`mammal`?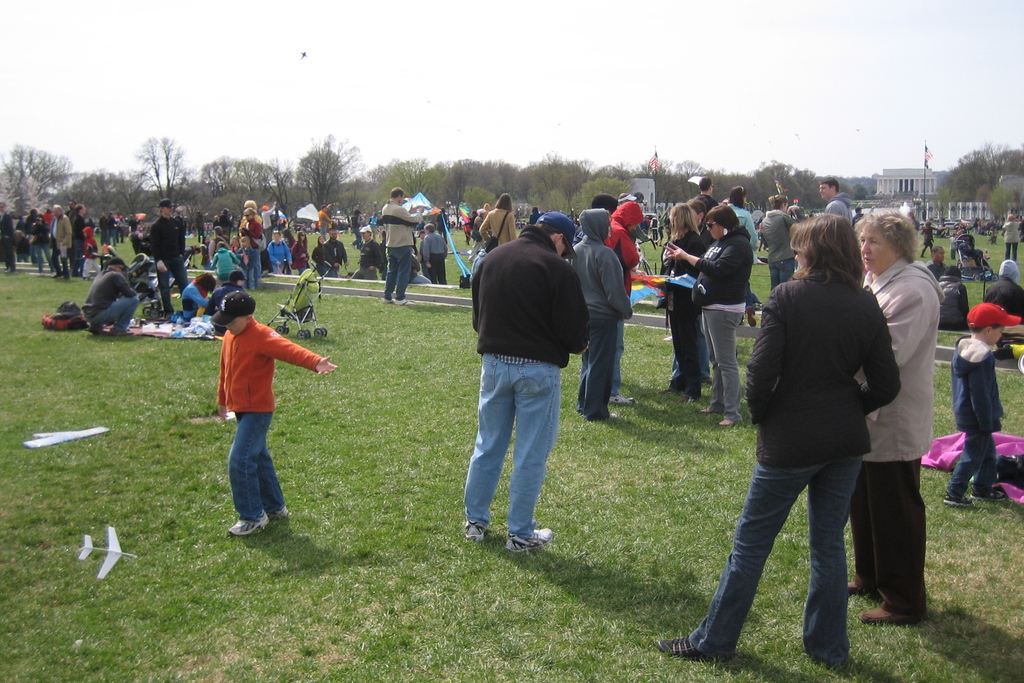
l=382, t=186, r=420, b=306
